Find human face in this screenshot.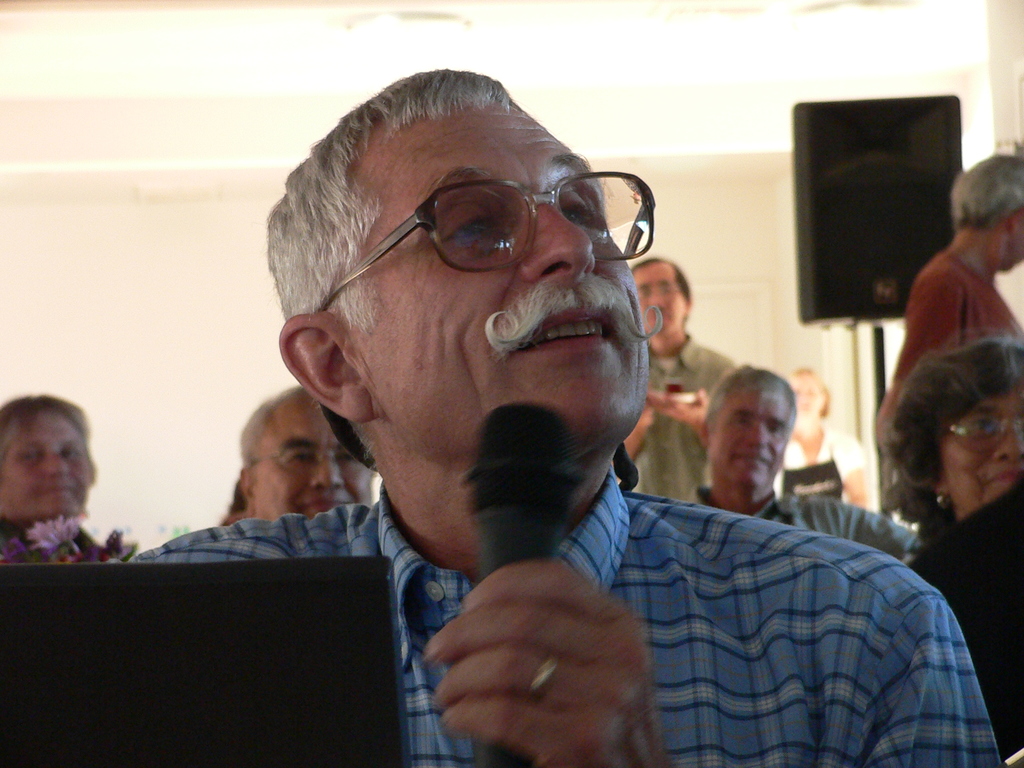
The bounding box for human face is 941, 380, 1023, 508.
